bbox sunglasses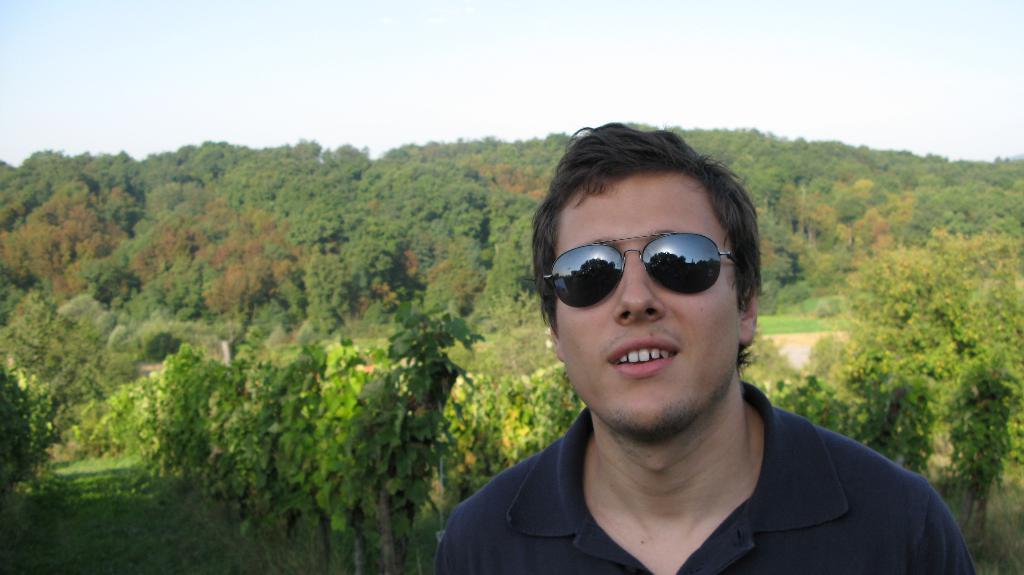
x1=540, y1=232, x2=740, y2=309
